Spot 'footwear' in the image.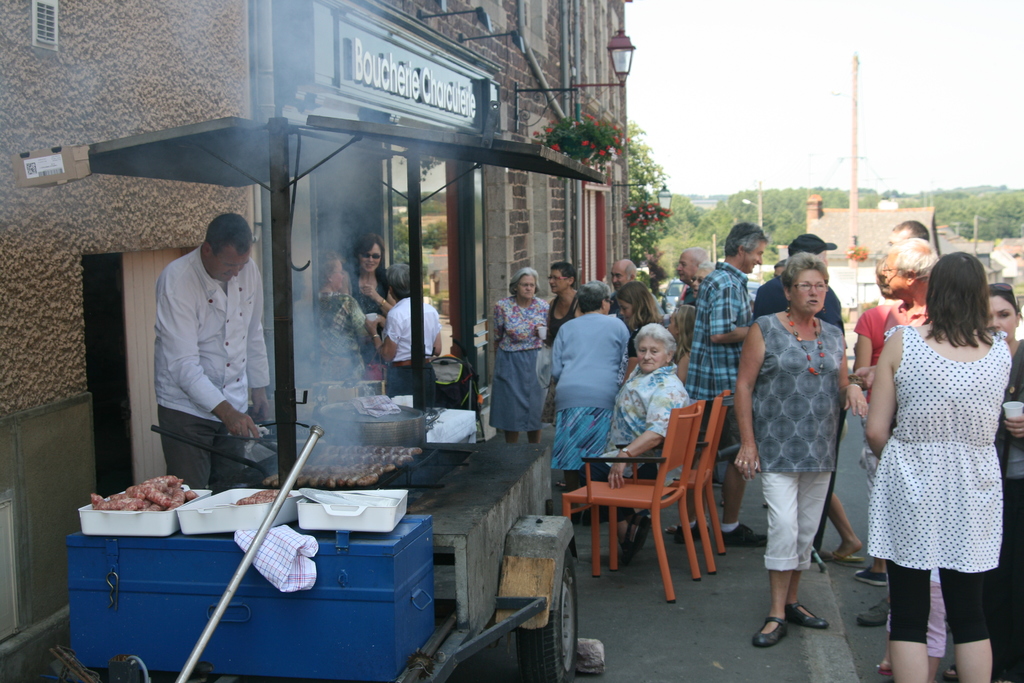
'footwear' found at [left=943, top=662, right=957, bottom=682].
